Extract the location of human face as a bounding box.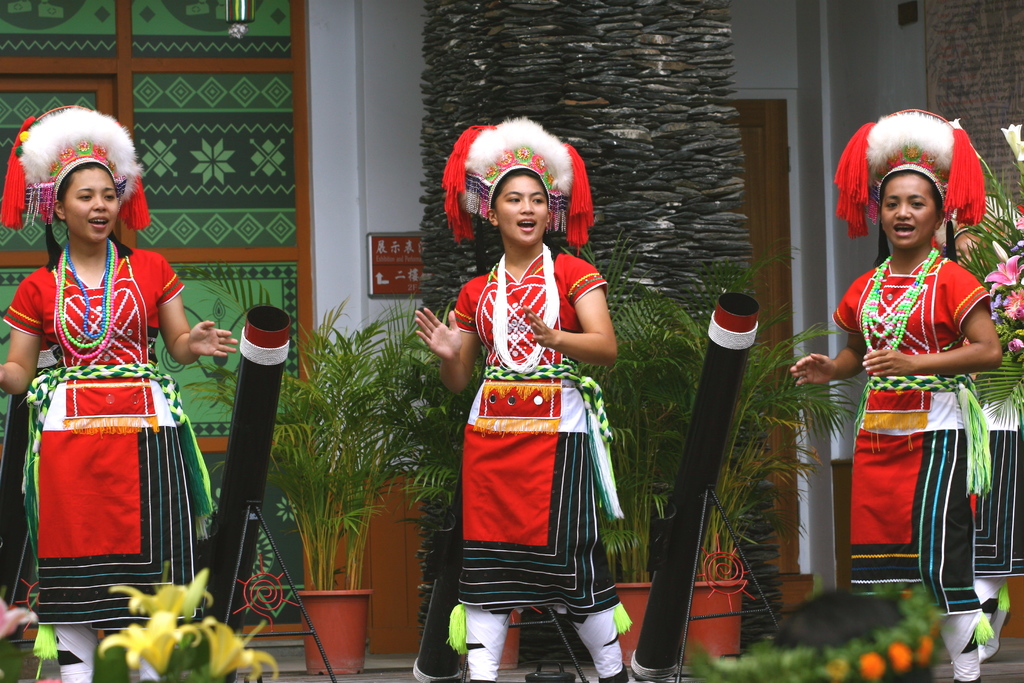
crop(493, 177, 547, 246).
